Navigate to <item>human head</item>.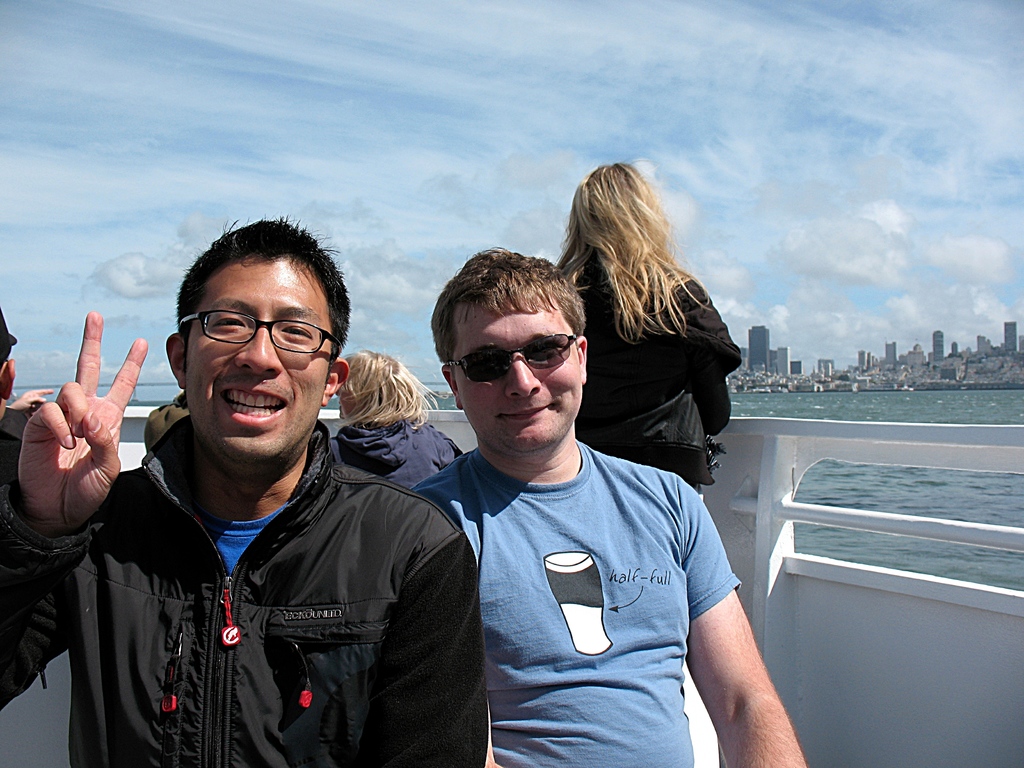
Navigation target: (0, 307, 19, 419).
